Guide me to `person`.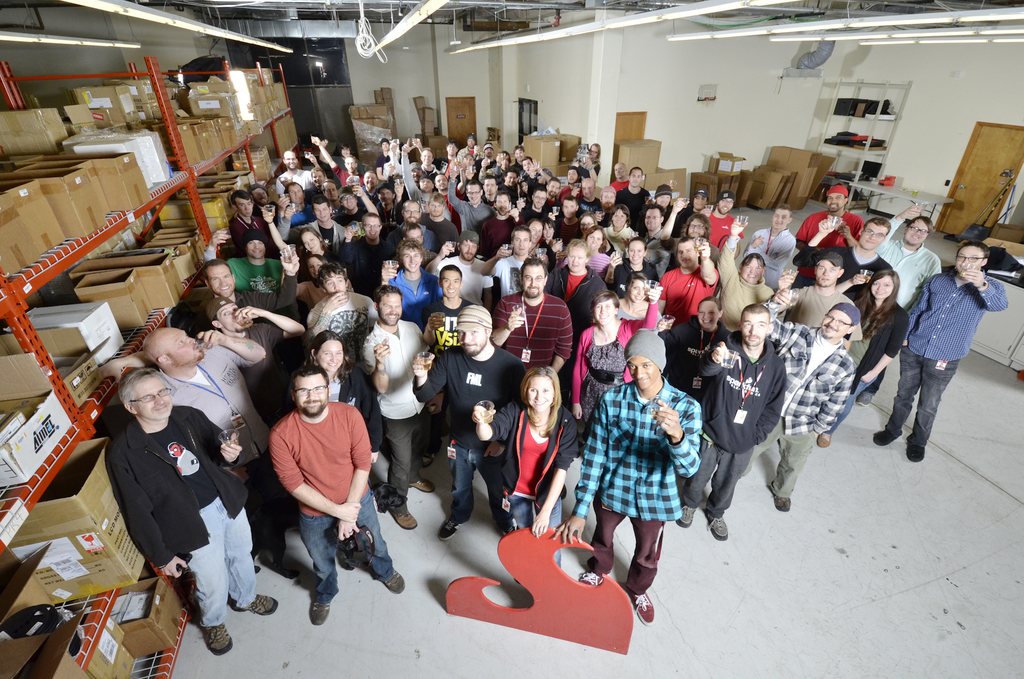
Guidance: [408,307,522,546].
